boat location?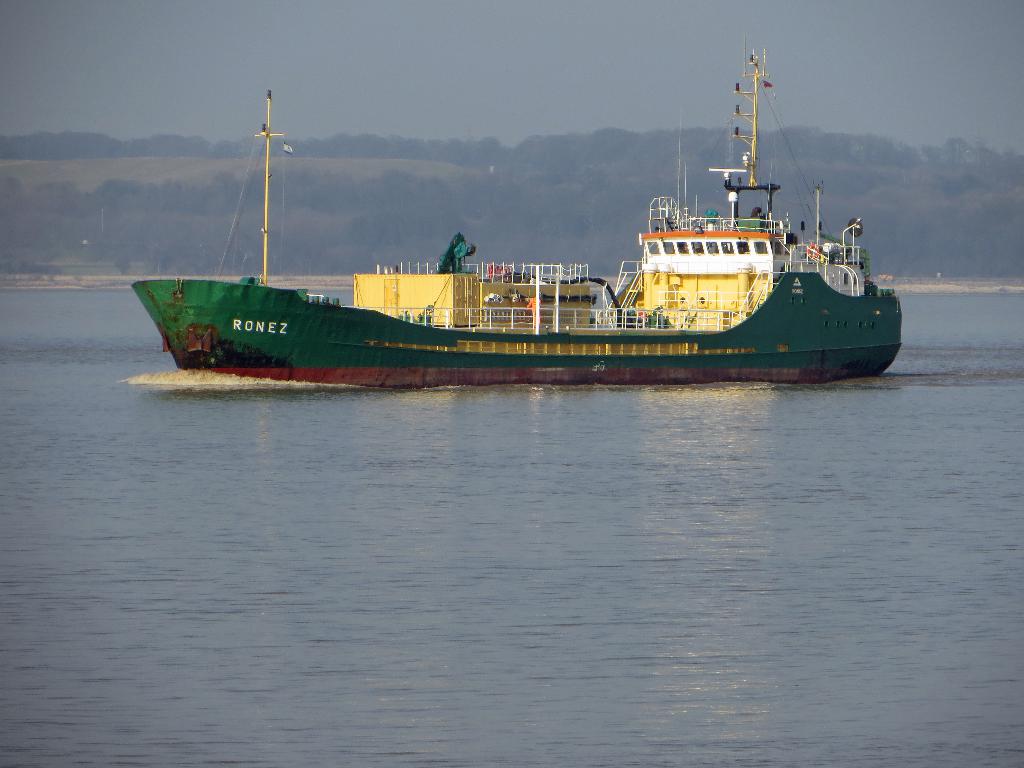
{"x1": 137, "y1": 35, "x2": 903, "y2": 387}
